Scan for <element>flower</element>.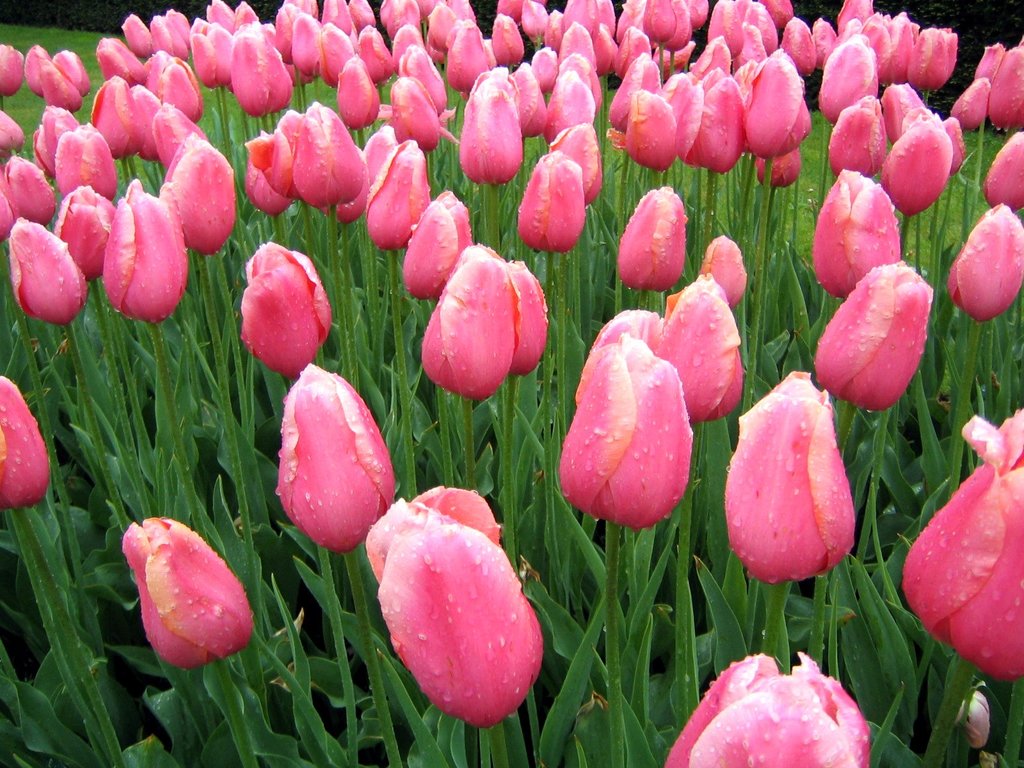
Scan result: x1=0, y1=376, x2=46, y2=505.
